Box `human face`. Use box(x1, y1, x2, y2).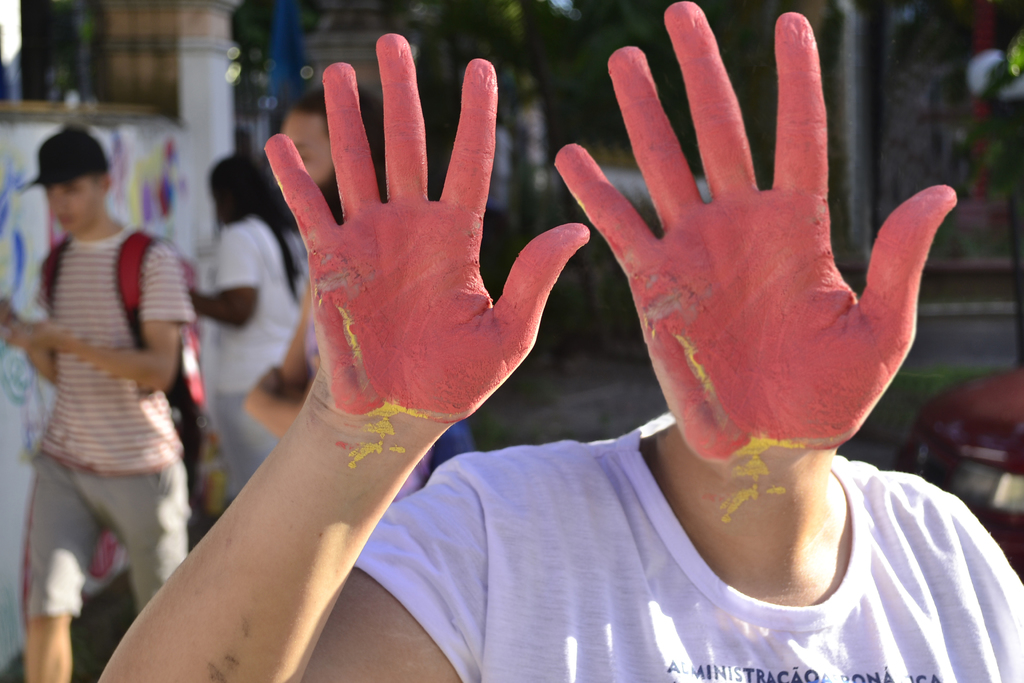
box(45, 176, 105, 236).
